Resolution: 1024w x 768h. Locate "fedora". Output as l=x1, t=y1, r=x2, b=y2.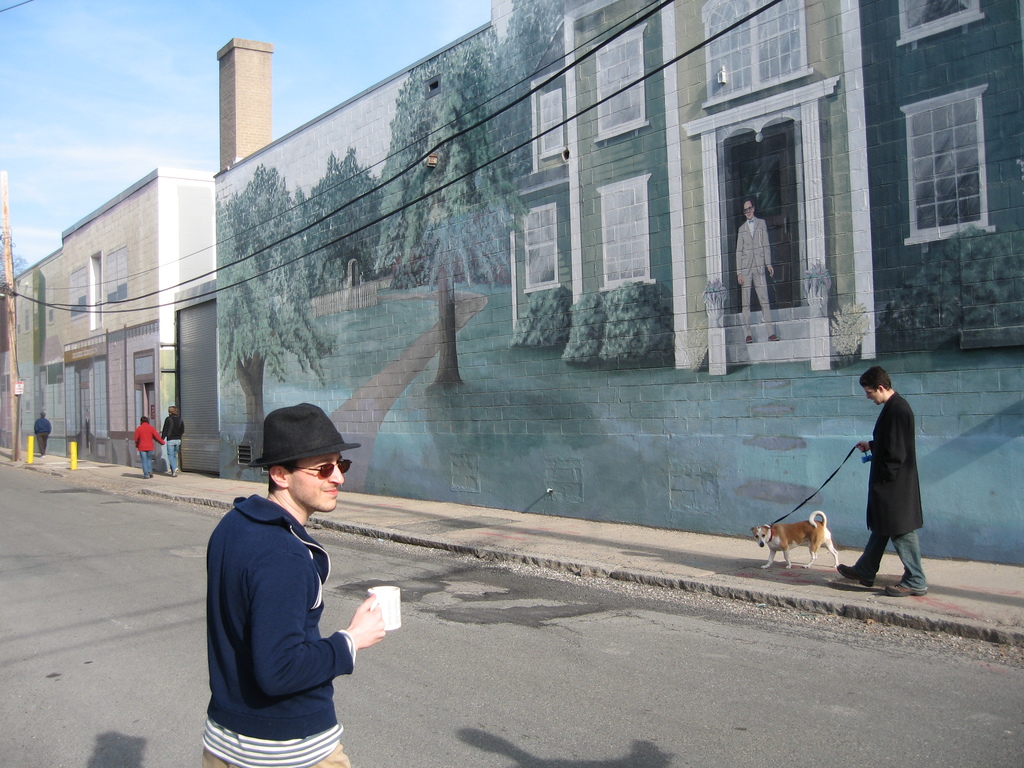
l=244, t=397, r=355, b=465.
